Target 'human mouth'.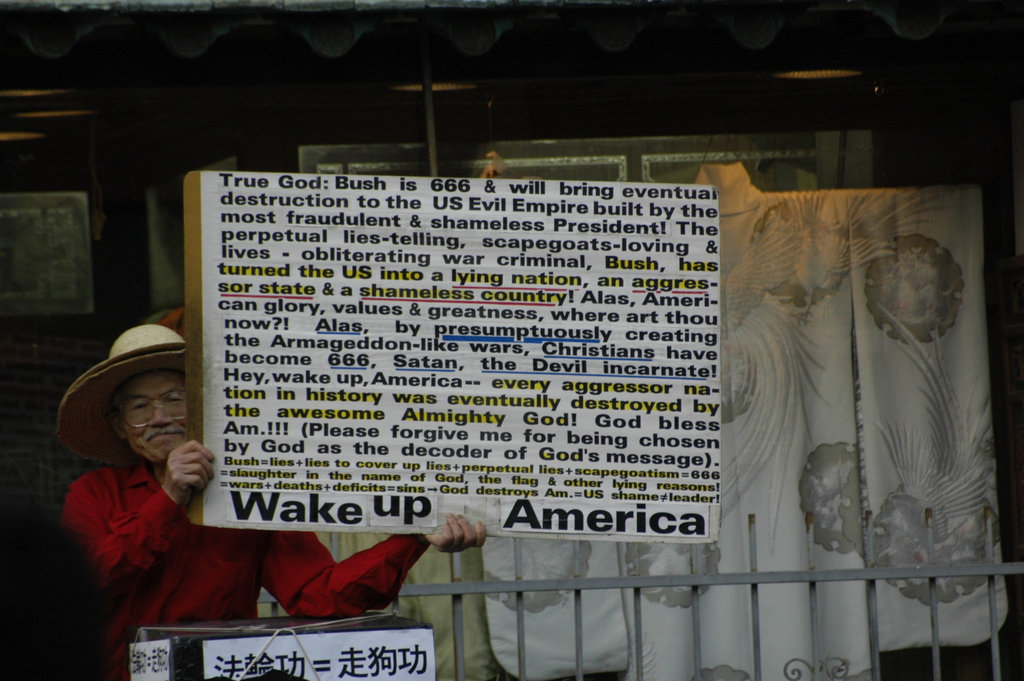
Target region: detection(147, 431, 183, 443).
